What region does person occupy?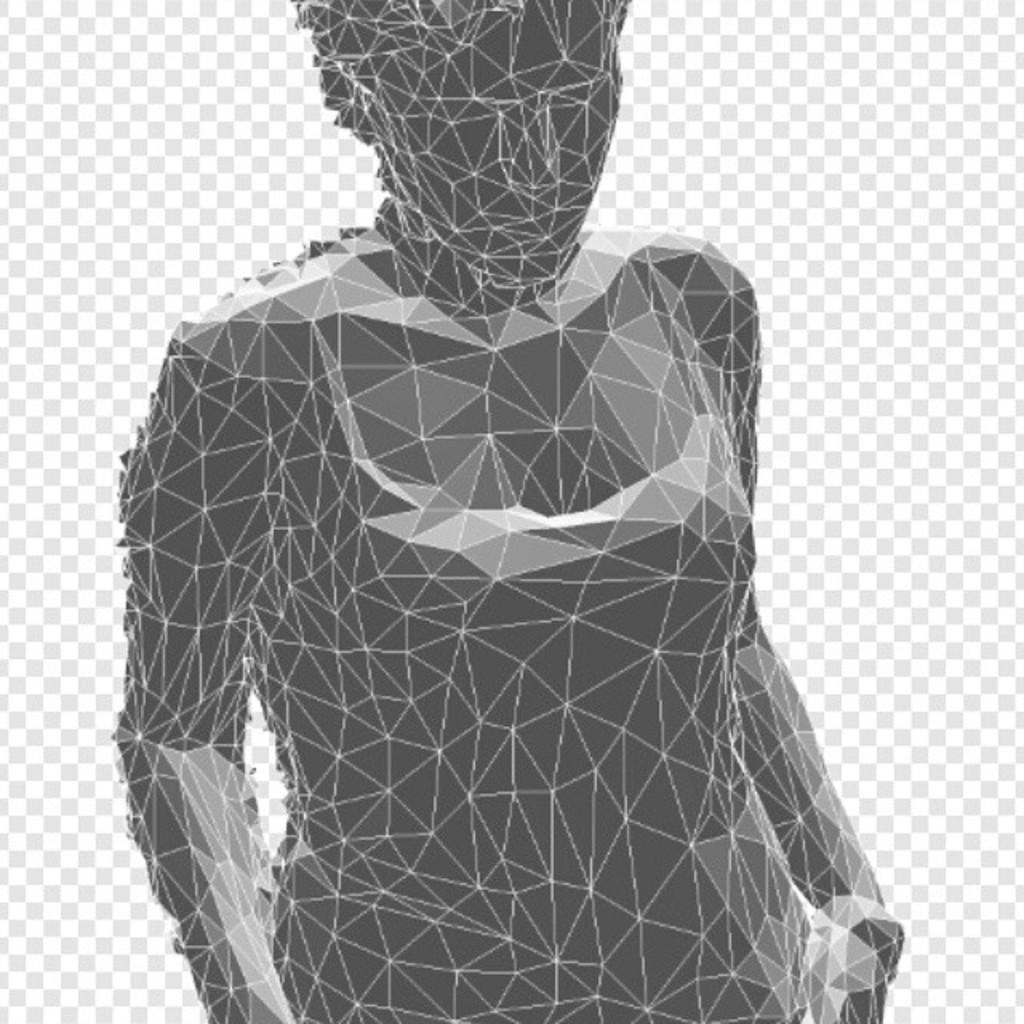
70:16:917:1006.
